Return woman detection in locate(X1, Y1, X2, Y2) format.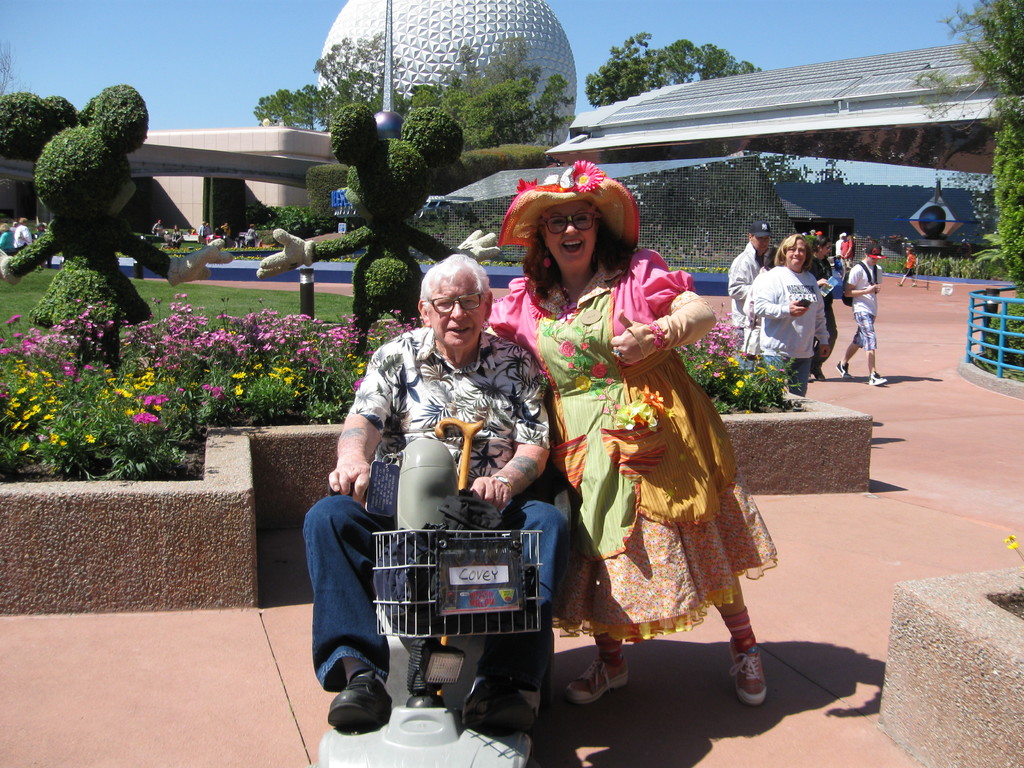
locate(808, 230, 837, 385).
